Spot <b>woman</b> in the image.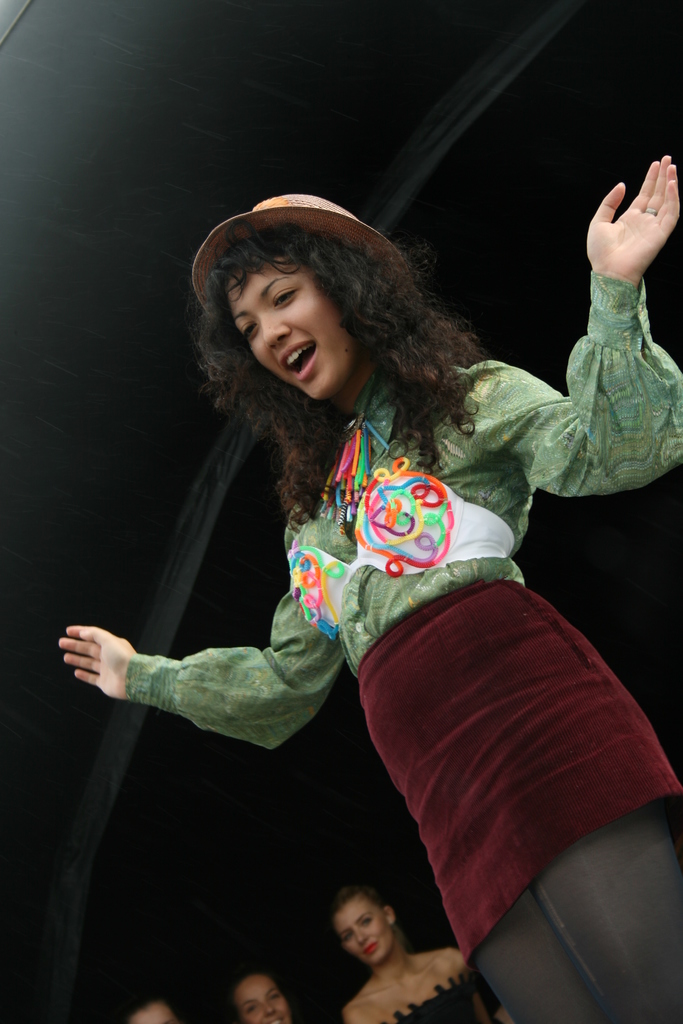
<b>woman</b> found at [325, 892, 511, 1023].
